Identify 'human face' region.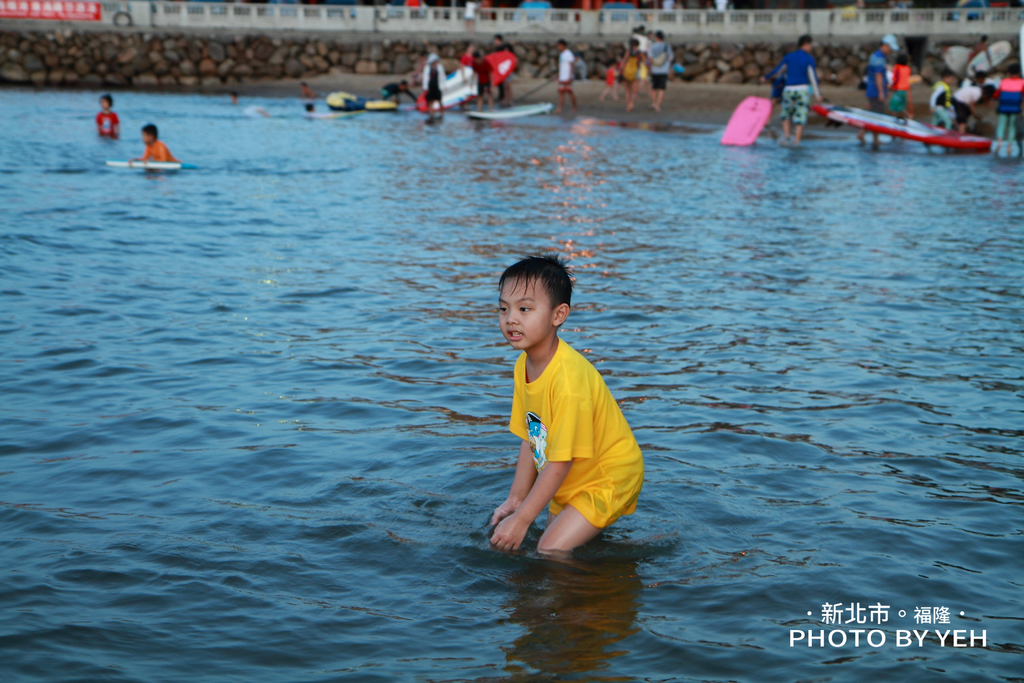
Region: BBox(496, 274, 554, 350).
